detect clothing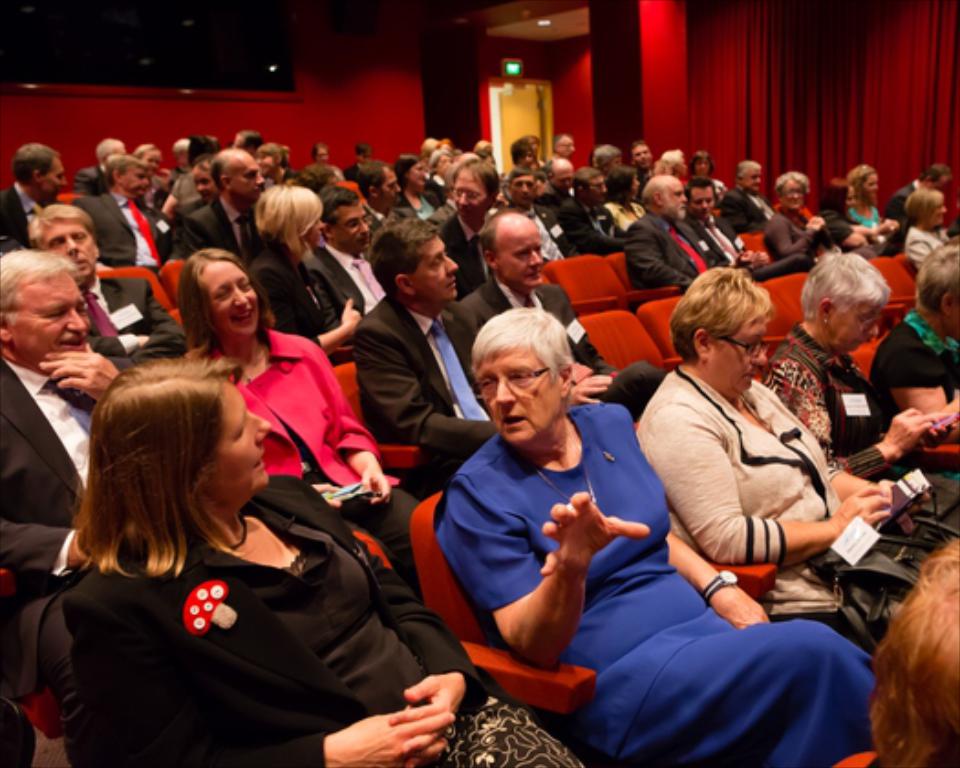
bbox(859, 188, 883, 221)
